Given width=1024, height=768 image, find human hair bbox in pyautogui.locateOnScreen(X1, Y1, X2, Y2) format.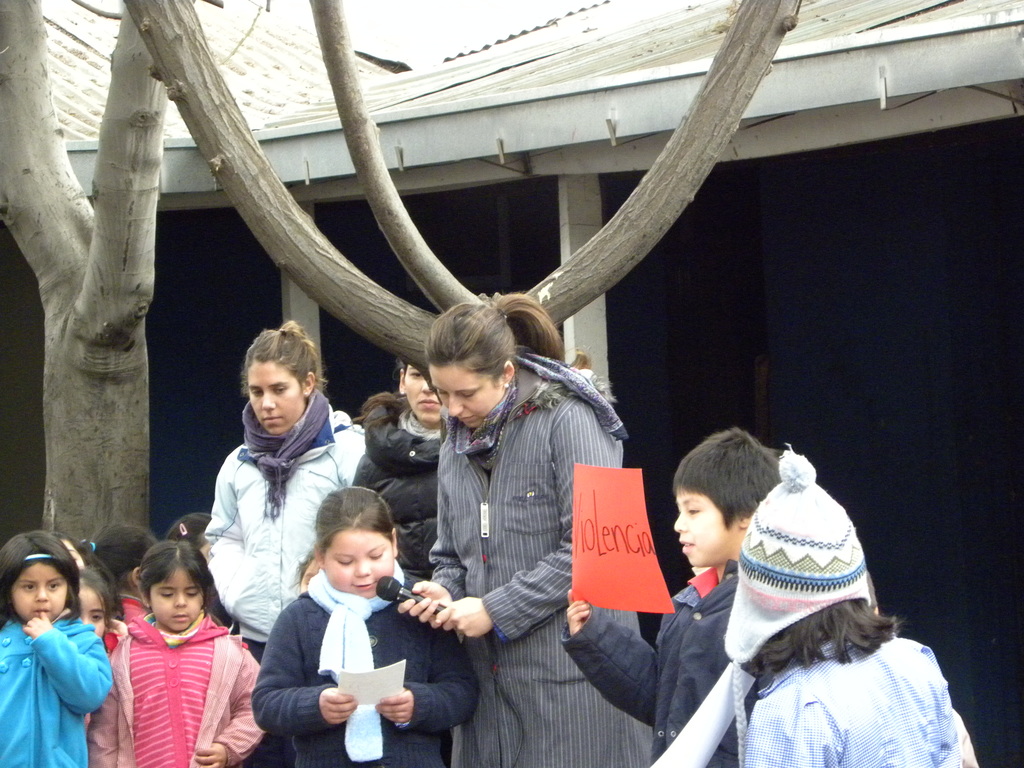
pyautogui.locateOnScreen(166, 509, 217, 547).
